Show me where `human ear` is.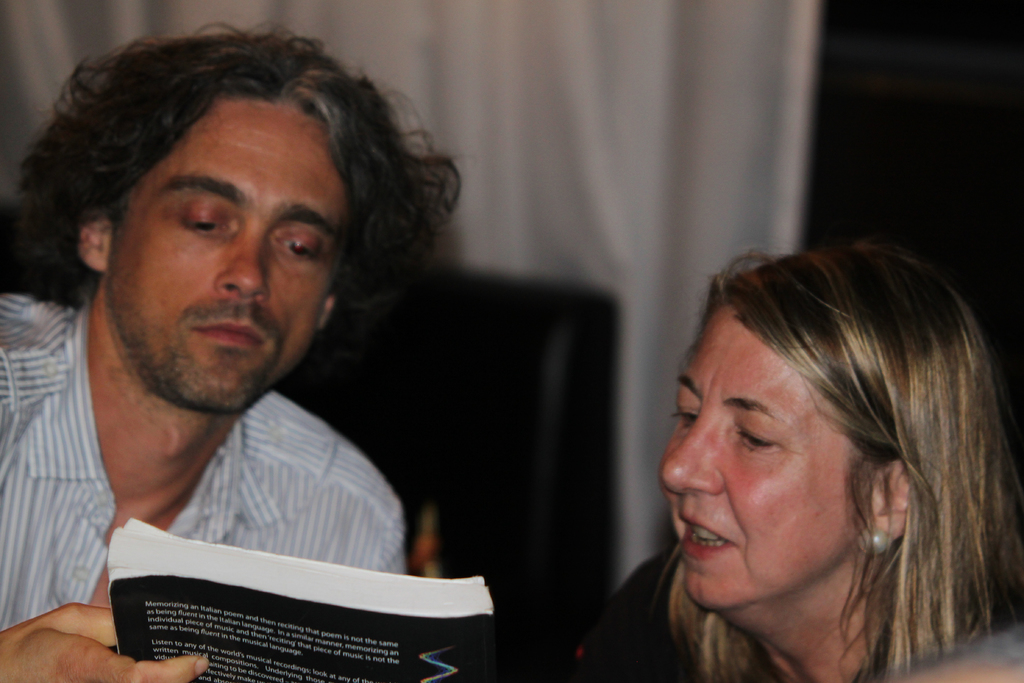
`human ear` is at (876,460,908,540).
